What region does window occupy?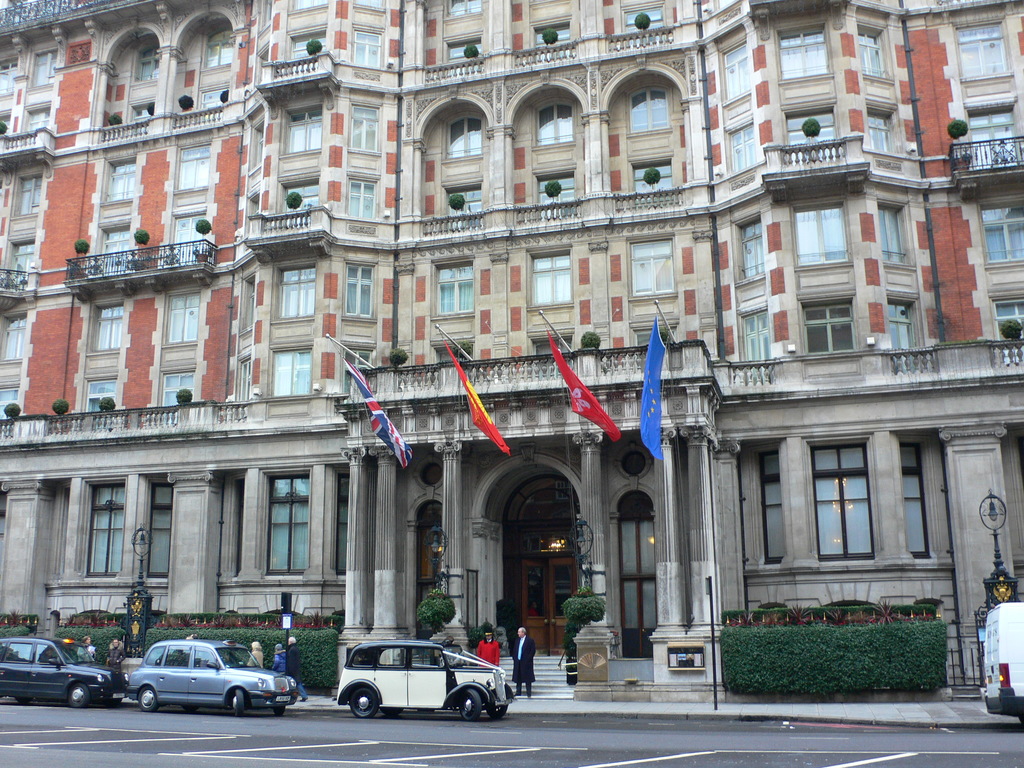
442, 187, 485, 225.
